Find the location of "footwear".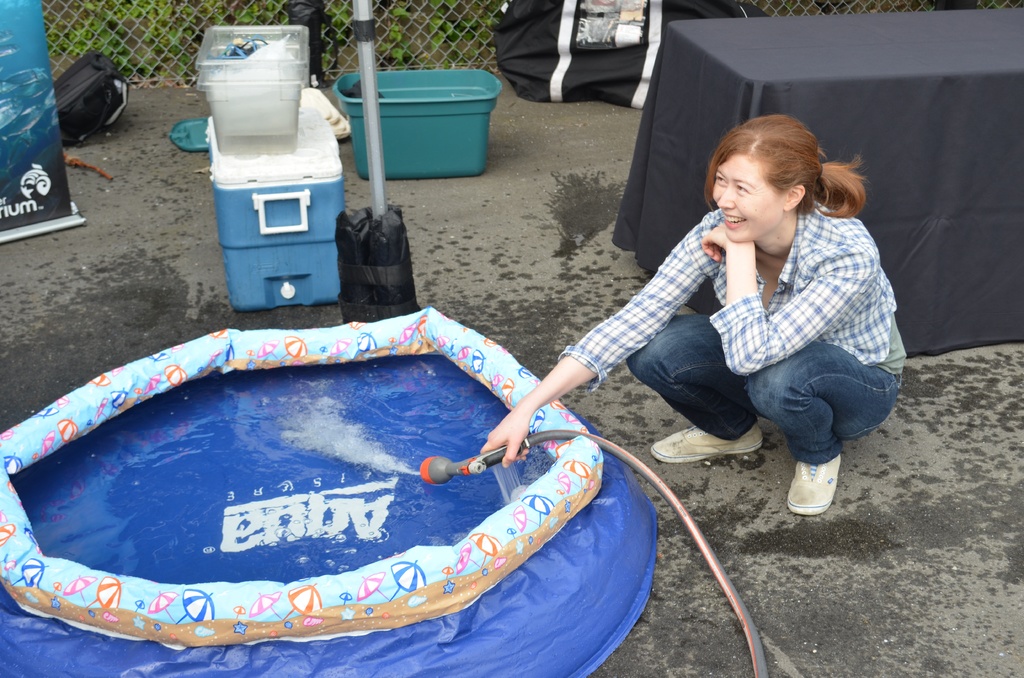
Location: bbox(778, 458, 845, 524).
